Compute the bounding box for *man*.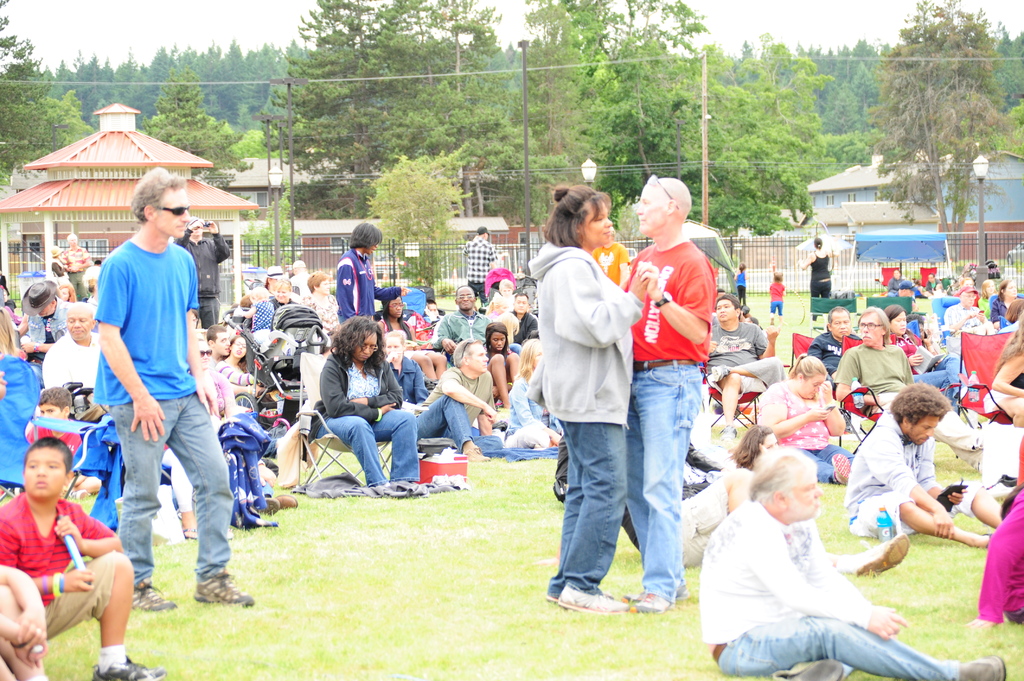
detection(171, 217, 230, 333).
